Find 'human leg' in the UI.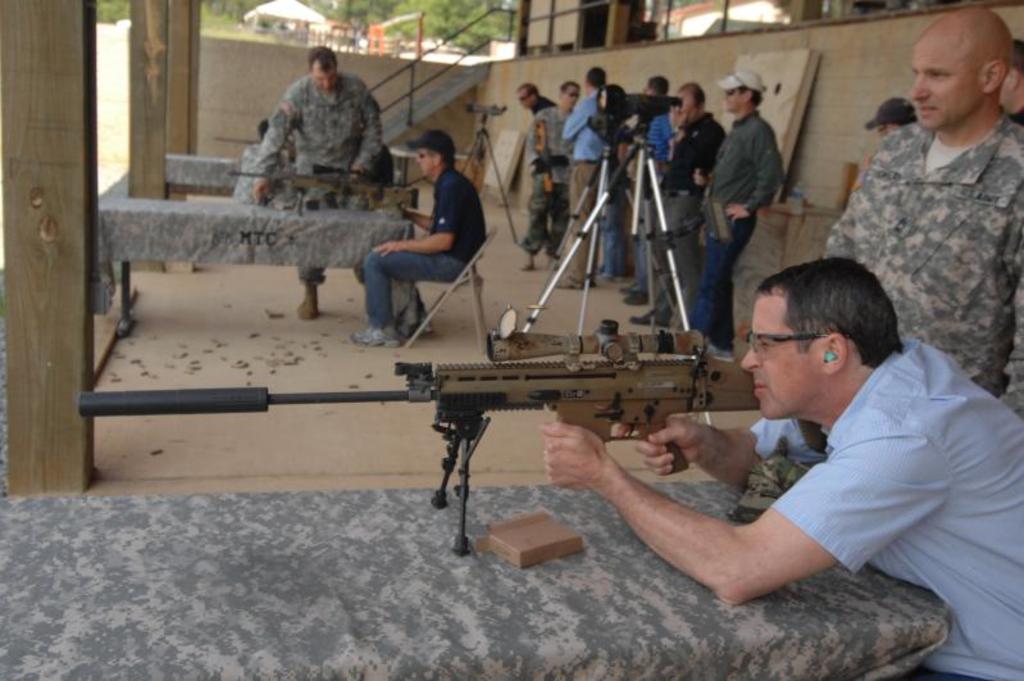
UI element at l=710, t=276, r=736, b=362.
